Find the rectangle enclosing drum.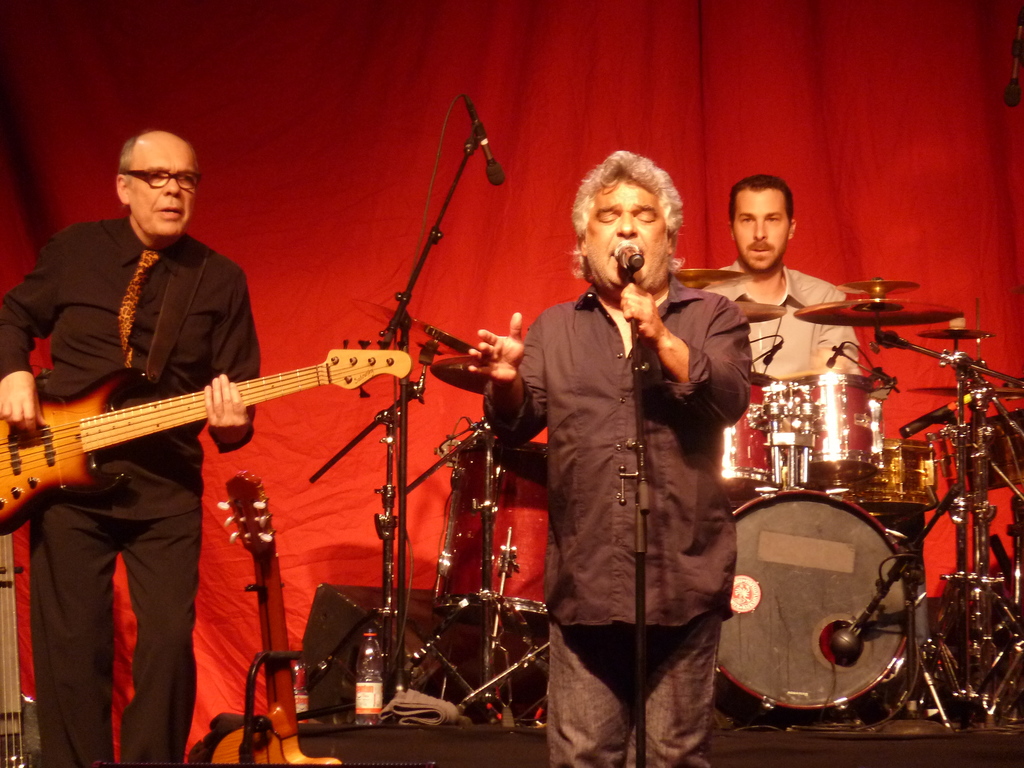
(718, 372, 781, 499).
